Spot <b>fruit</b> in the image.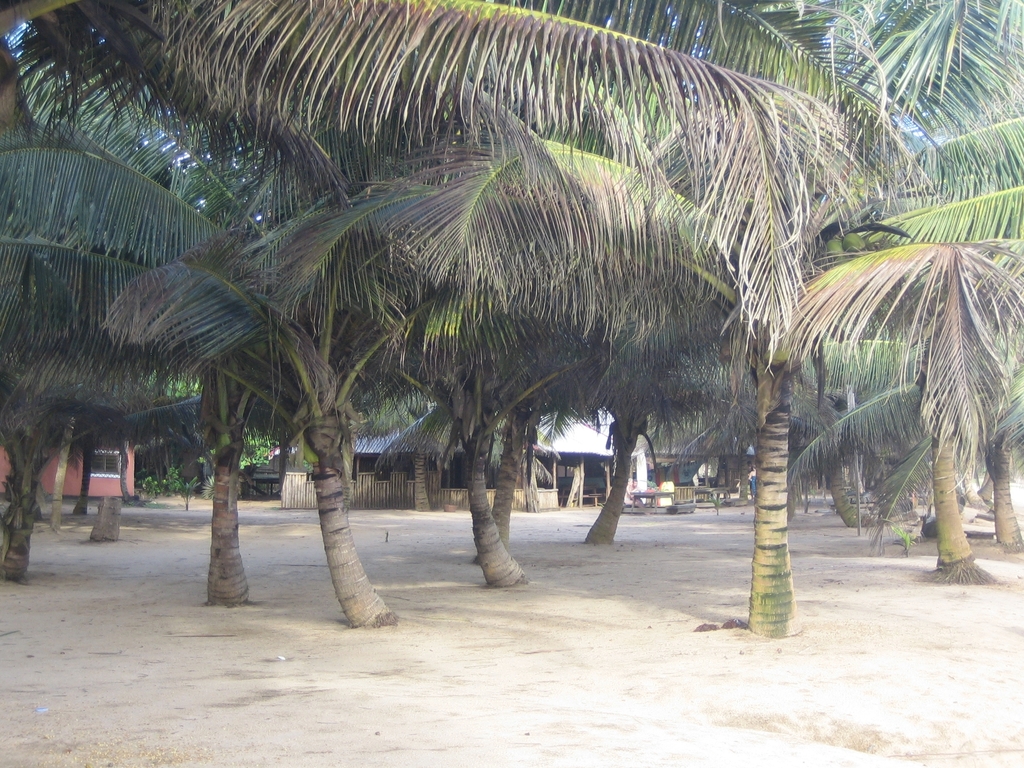
<b>fruit</b> found at x1=819, y1=237, x2=843, y2=261.
